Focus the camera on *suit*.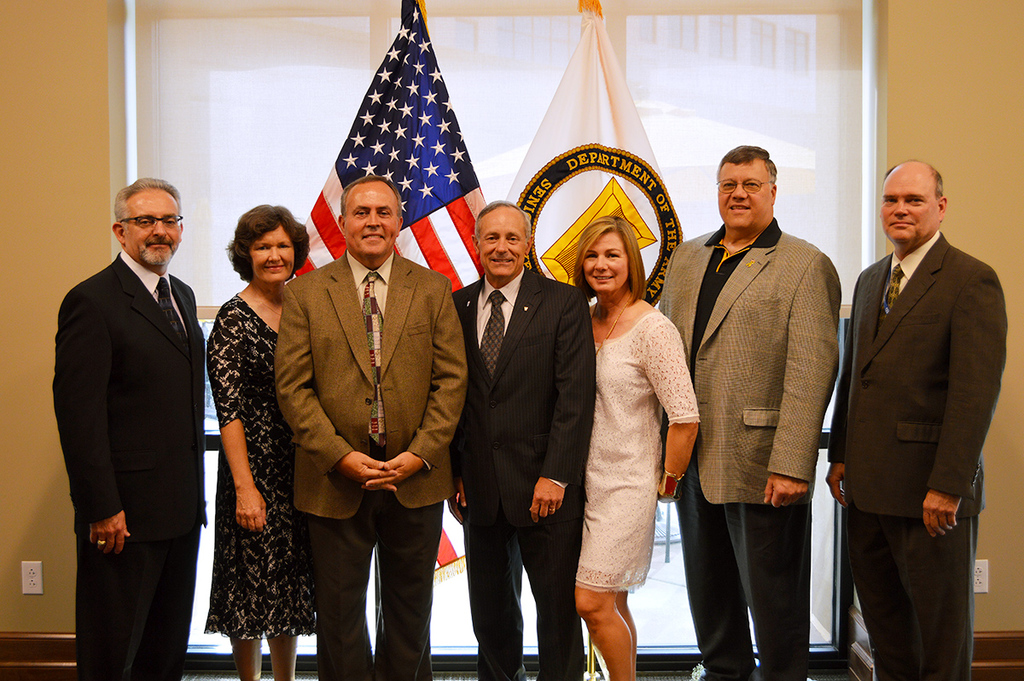
Focus region: 276:252:463:680.
